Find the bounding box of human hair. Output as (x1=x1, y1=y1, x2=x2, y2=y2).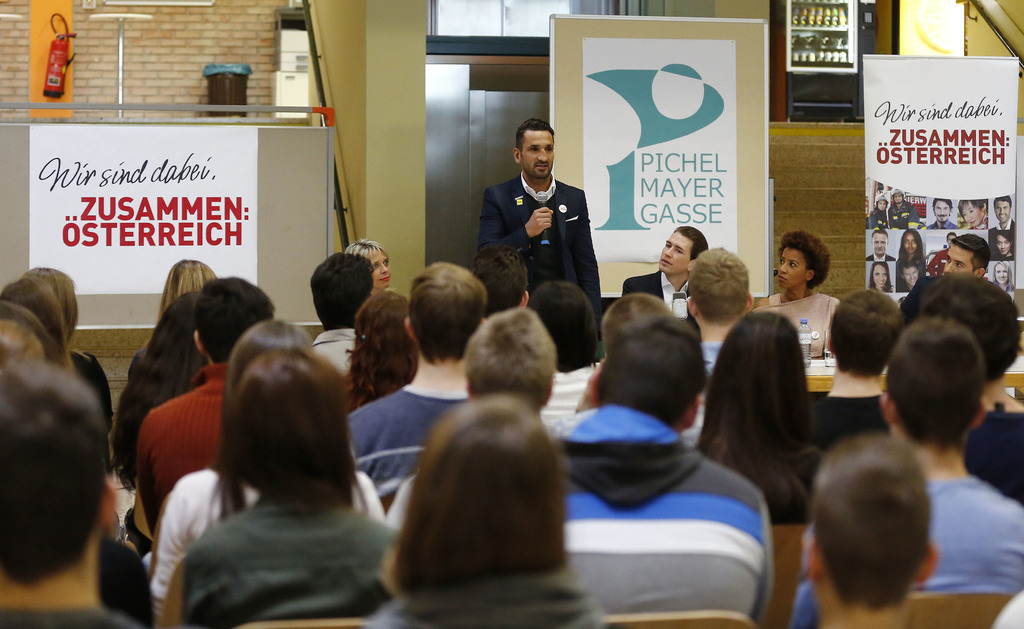
(x1=871, y1=265, x2=895, y2=292).
